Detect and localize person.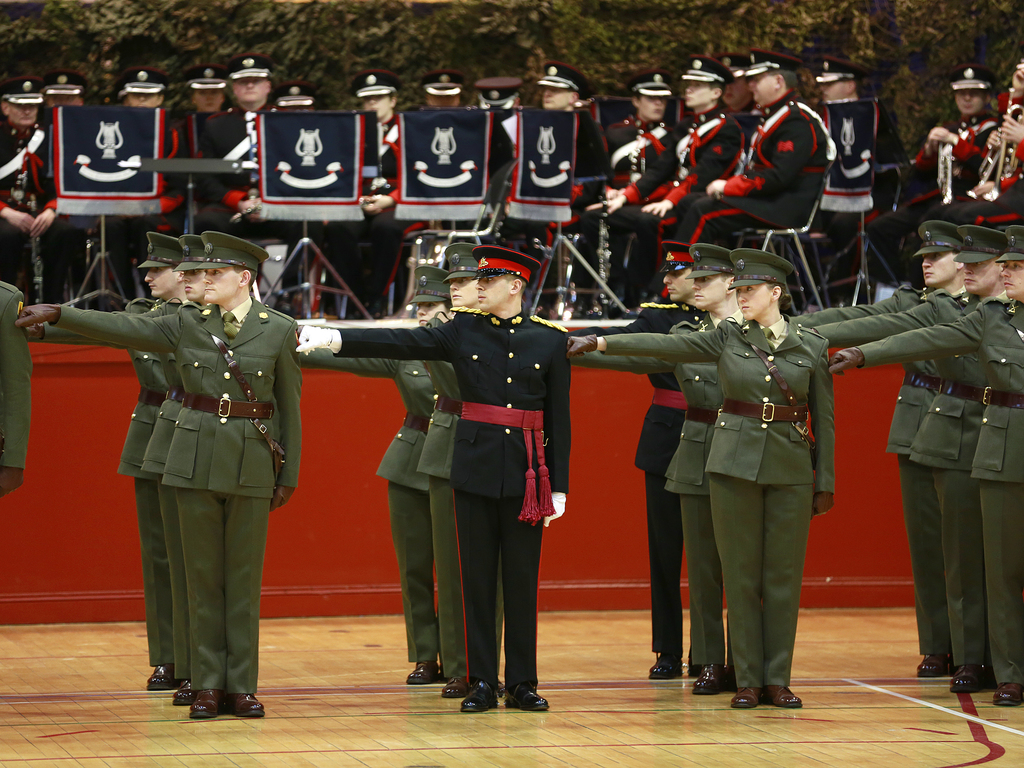
Localized at detection(595, 72, 675, 224).
